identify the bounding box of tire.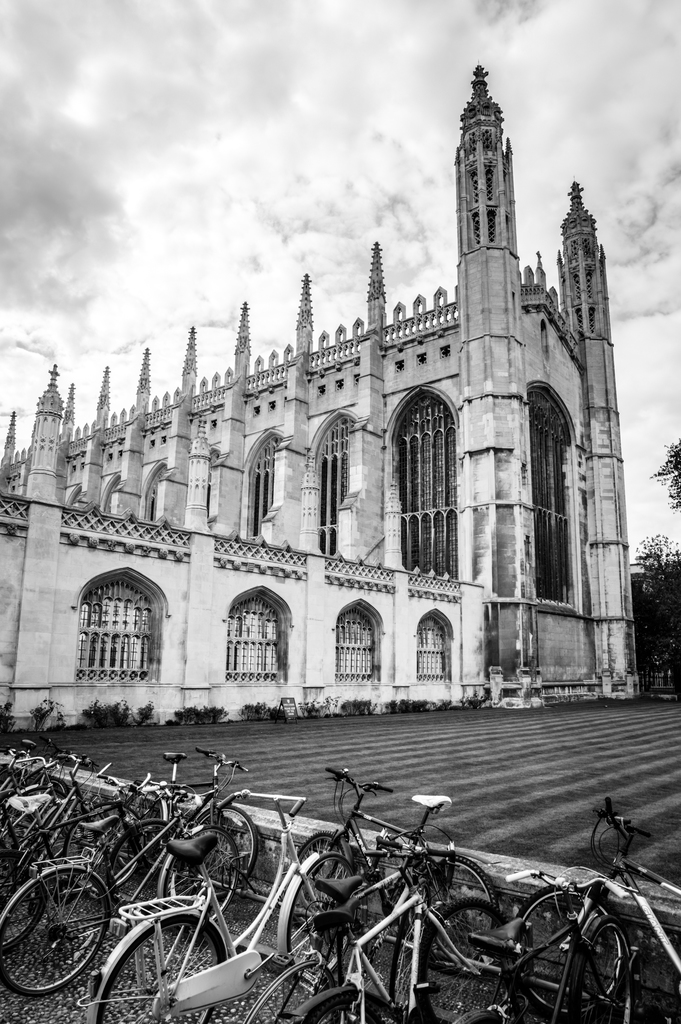
left=239, top=960, right=348, bottom=1023.
